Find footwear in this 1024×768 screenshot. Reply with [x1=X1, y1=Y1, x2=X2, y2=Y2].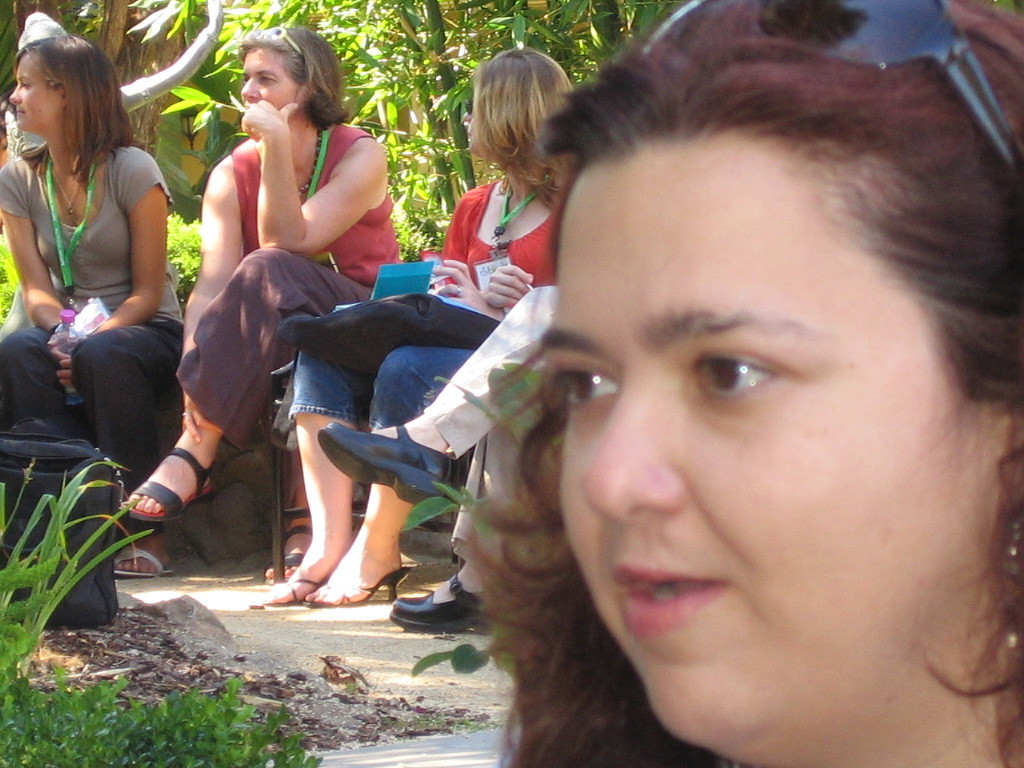
[x1=319, y1=424, x2=448, y2=503].
